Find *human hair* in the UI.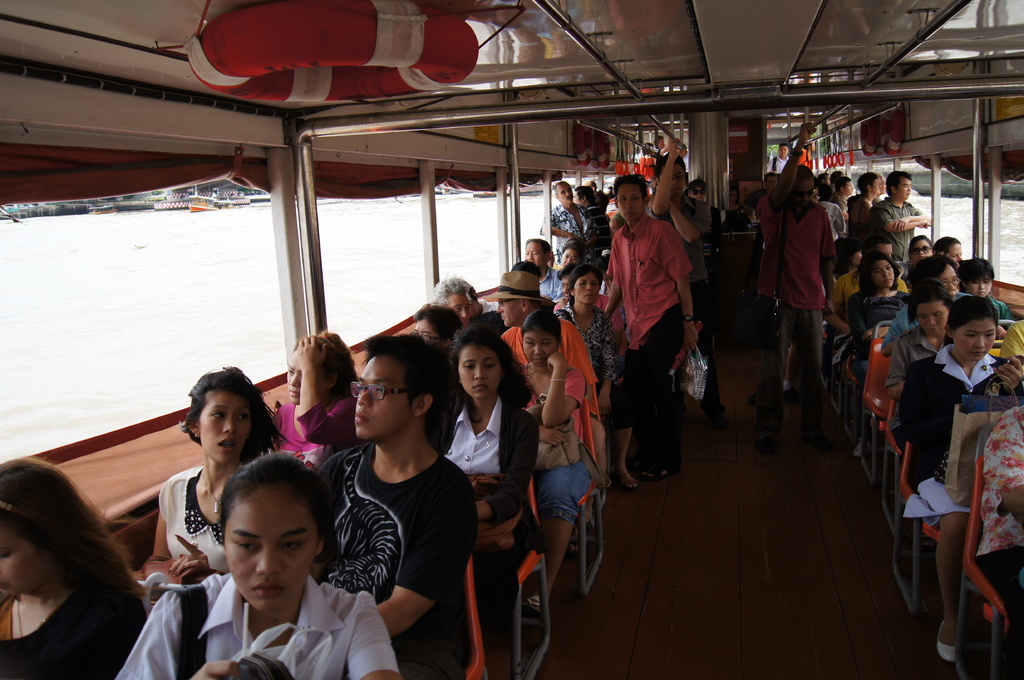
UI element at <box>413,303,465,338</box>.
